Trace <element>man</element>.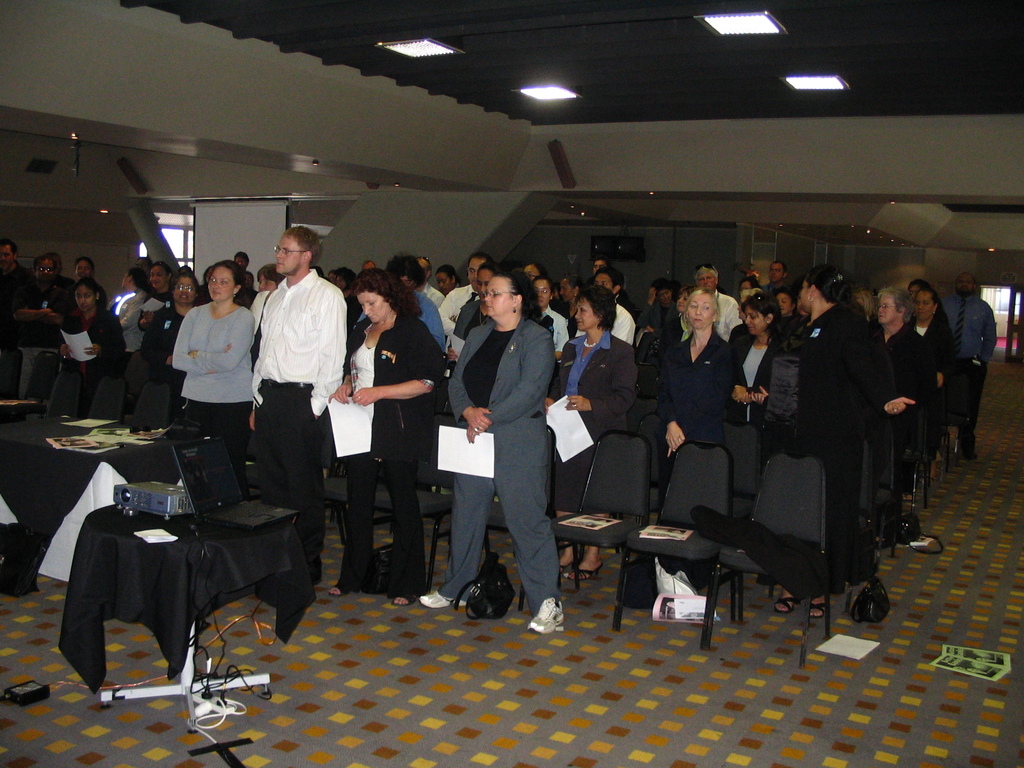
Traced to [589, 266, 636, 343].
